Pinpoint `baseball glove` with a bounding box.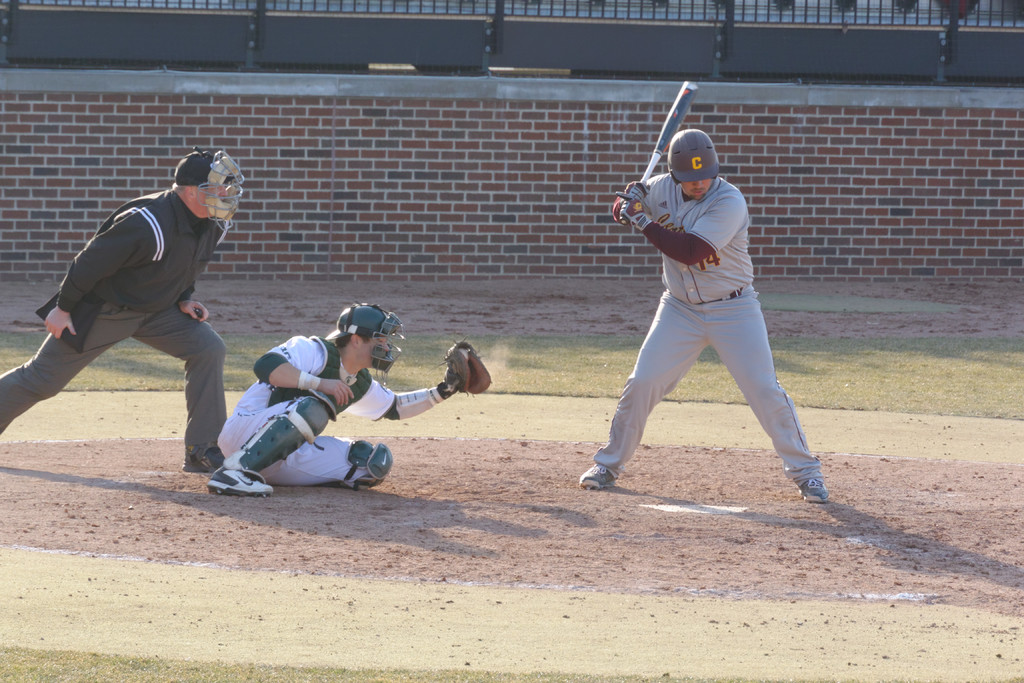
612, 192, 648, 231.
